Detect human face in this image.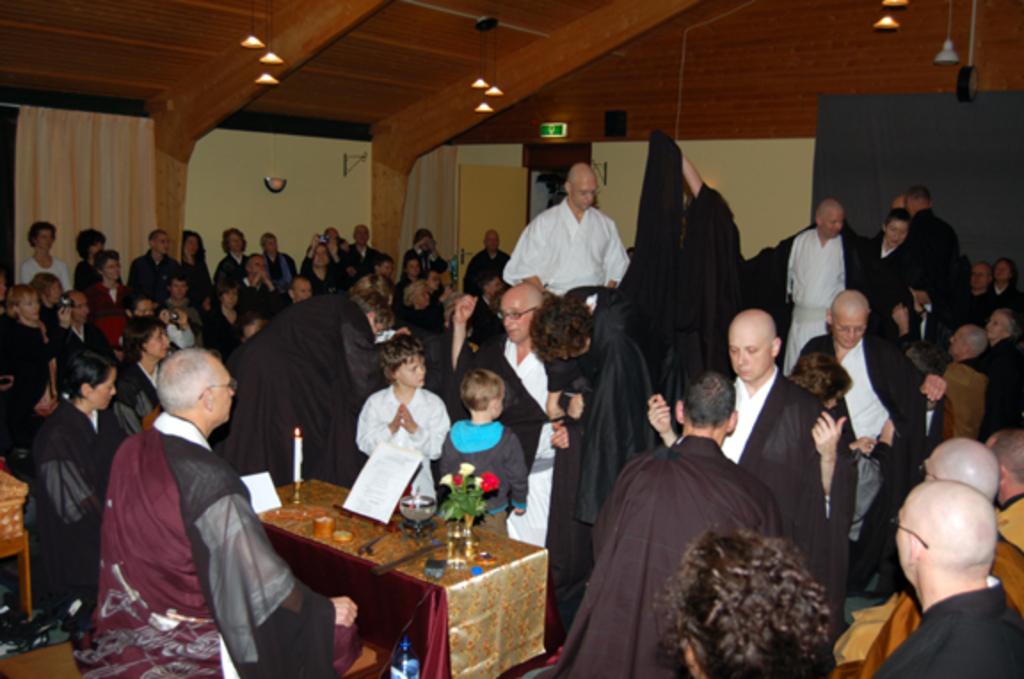
Detection: <box>882,219,905,245</box>.
